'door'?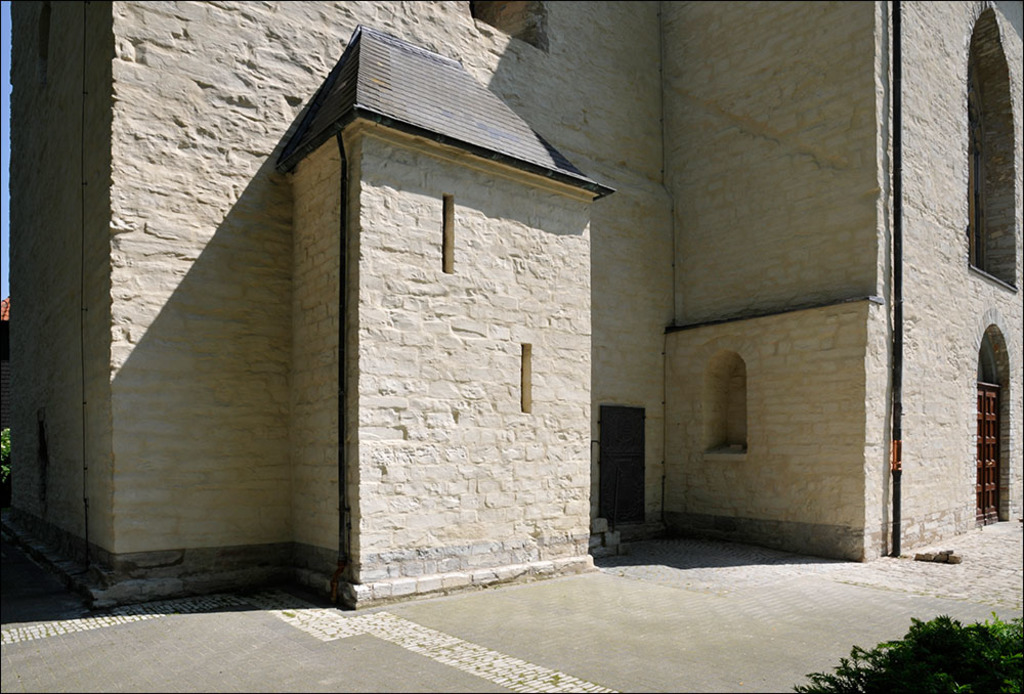
bbox=[601, 397, 658, 549]
